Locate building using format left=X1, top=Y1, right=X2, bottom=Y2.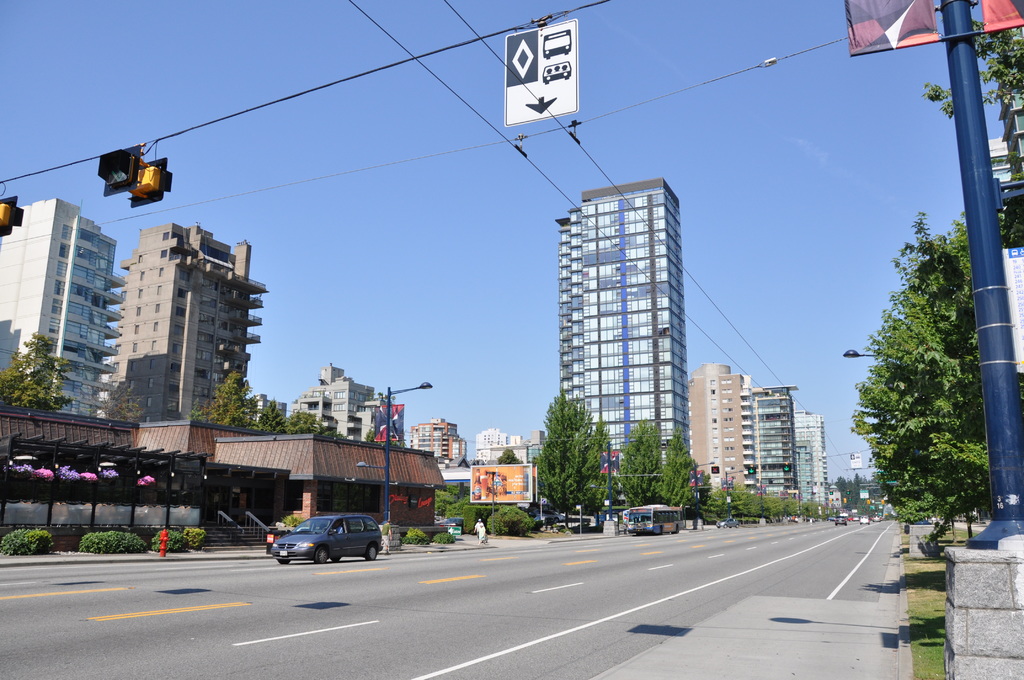
left=477, top=426, right=532, bottom=466.
